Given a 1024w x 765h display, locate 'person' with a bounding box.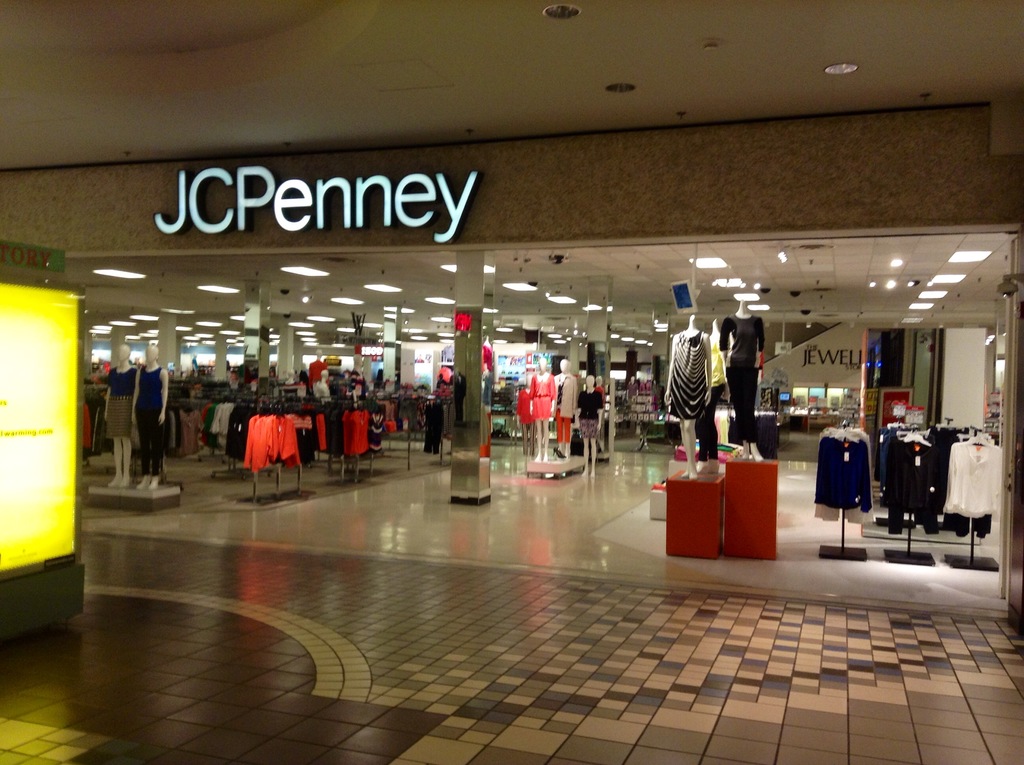
Located: box(829, 419, 886, 552).
